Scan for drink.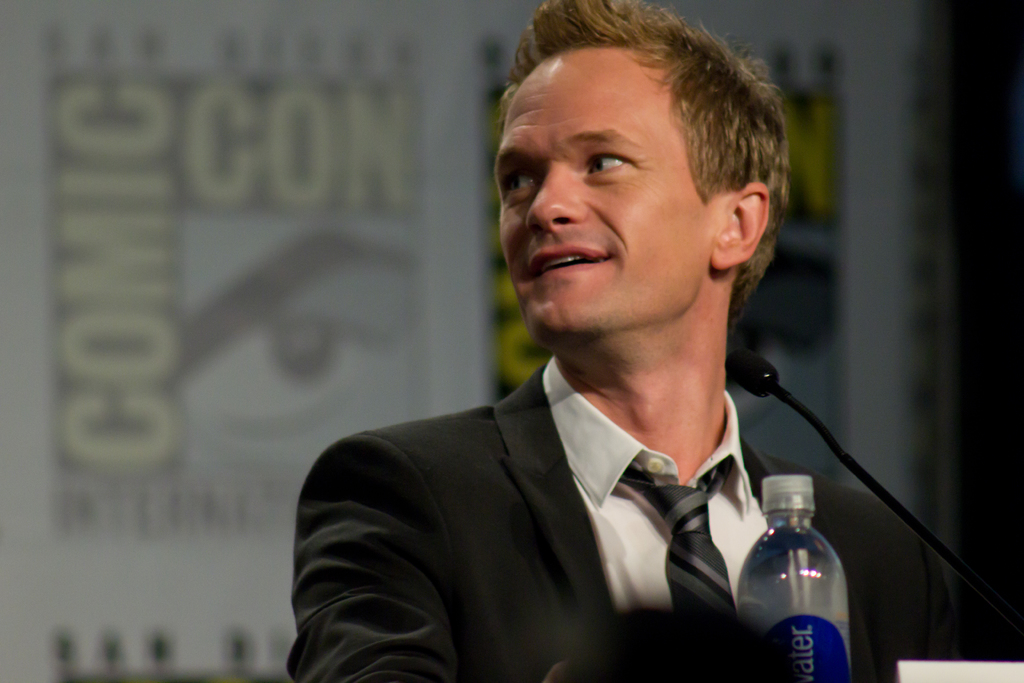
Scan result: region(732, 474, 854, 682).
